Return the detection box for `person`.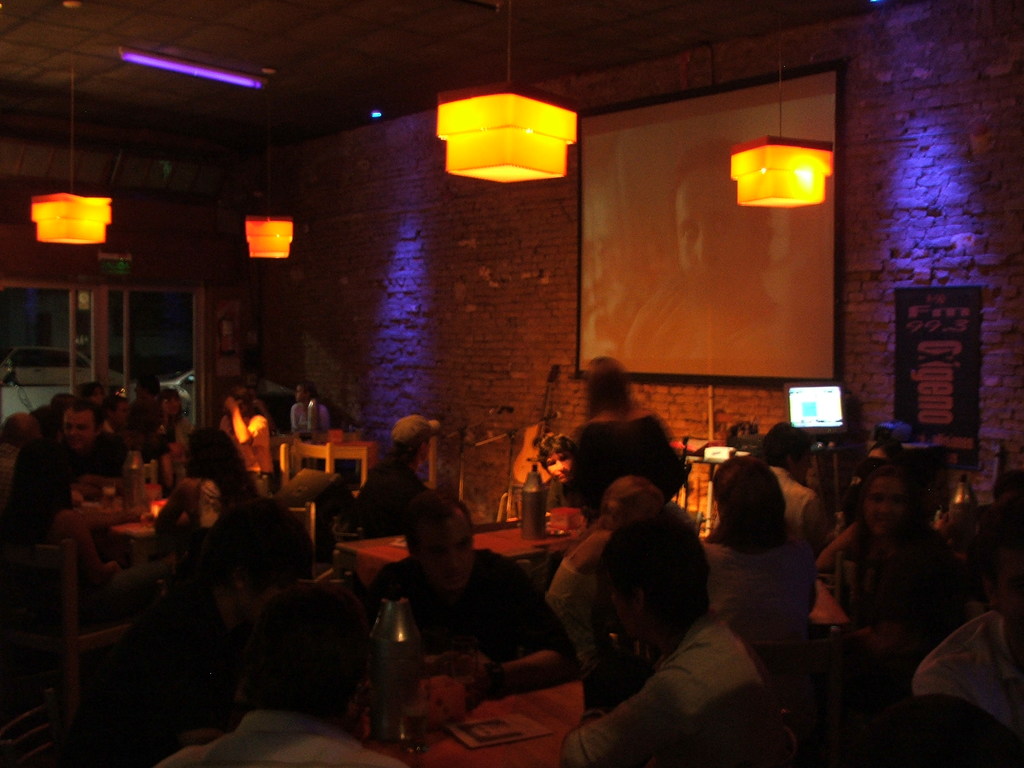
151, 582, 409, 767.
